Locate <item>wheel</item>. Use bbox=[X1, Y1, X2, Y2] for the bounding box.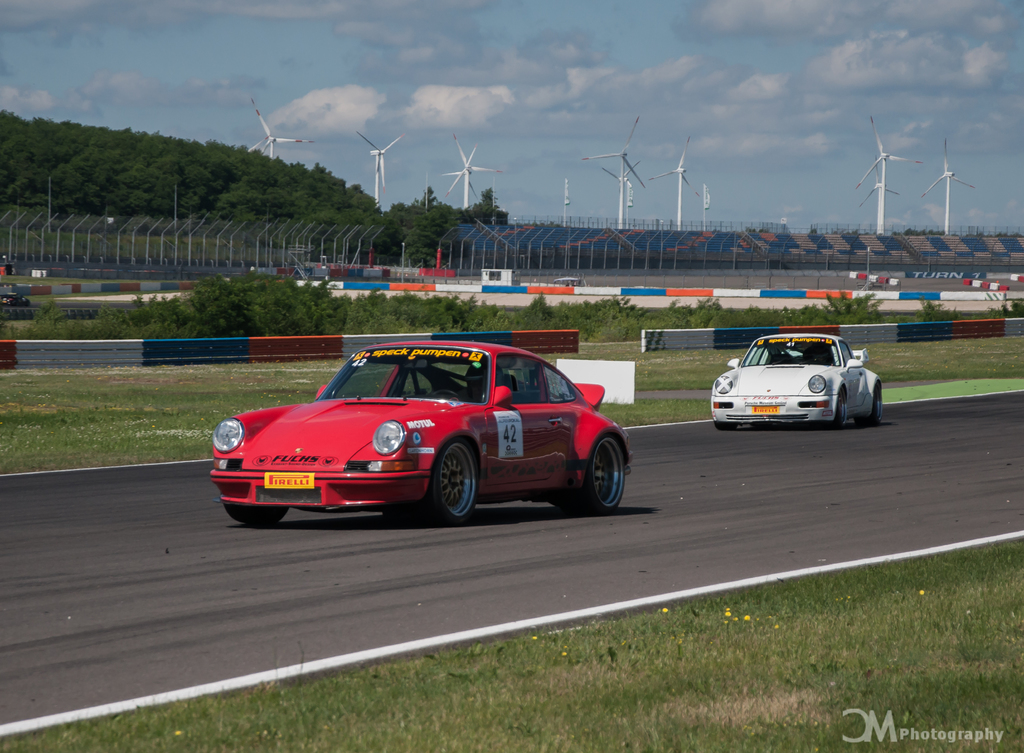
bbox=[427, 444, 482, 526].
